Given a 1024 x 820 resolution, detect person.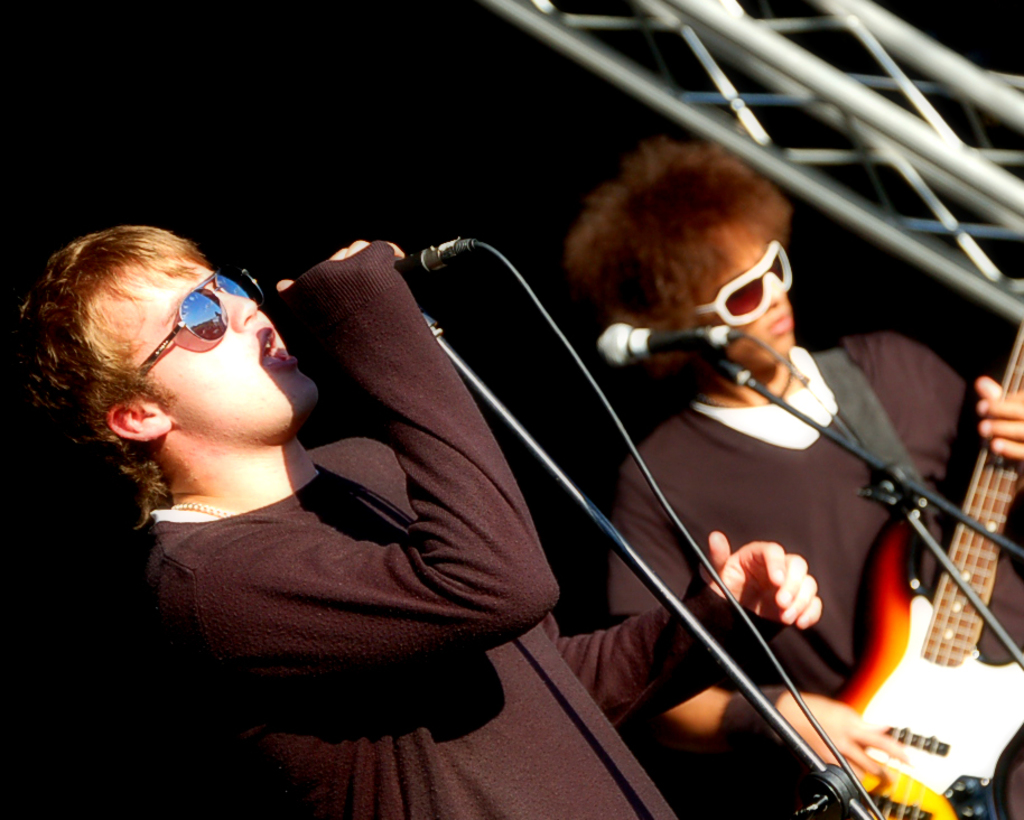
12, 214, 835, 819.
